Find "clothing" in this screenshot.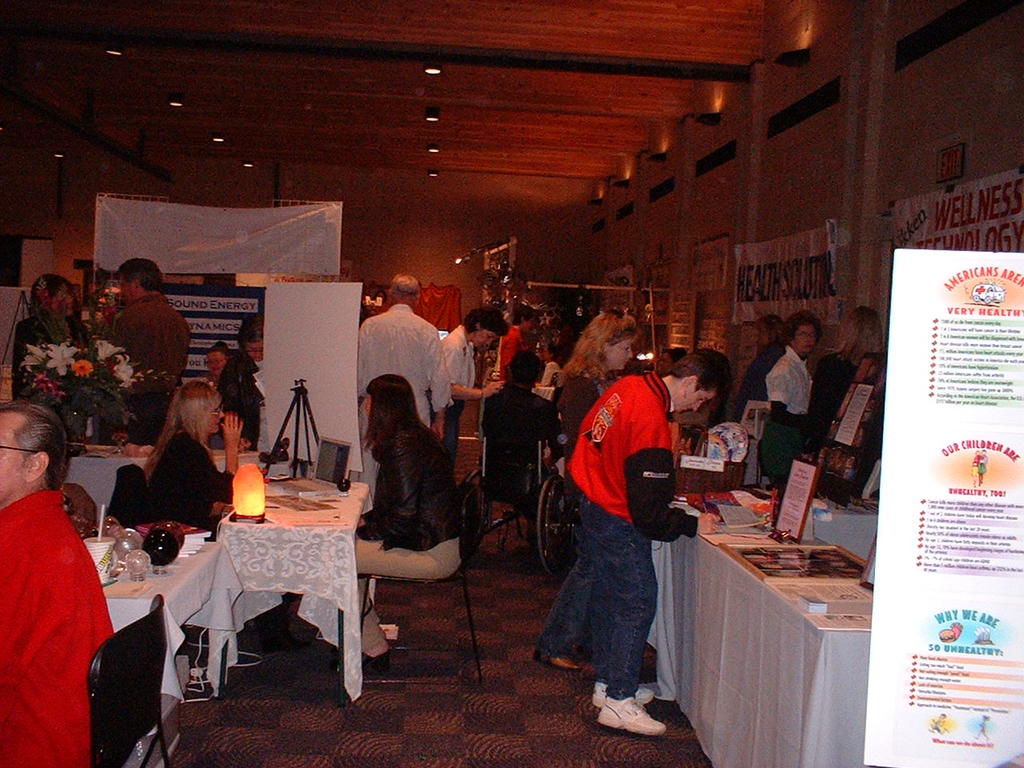
The bounding box for "clothing" is (144, 434, 240, 518).
